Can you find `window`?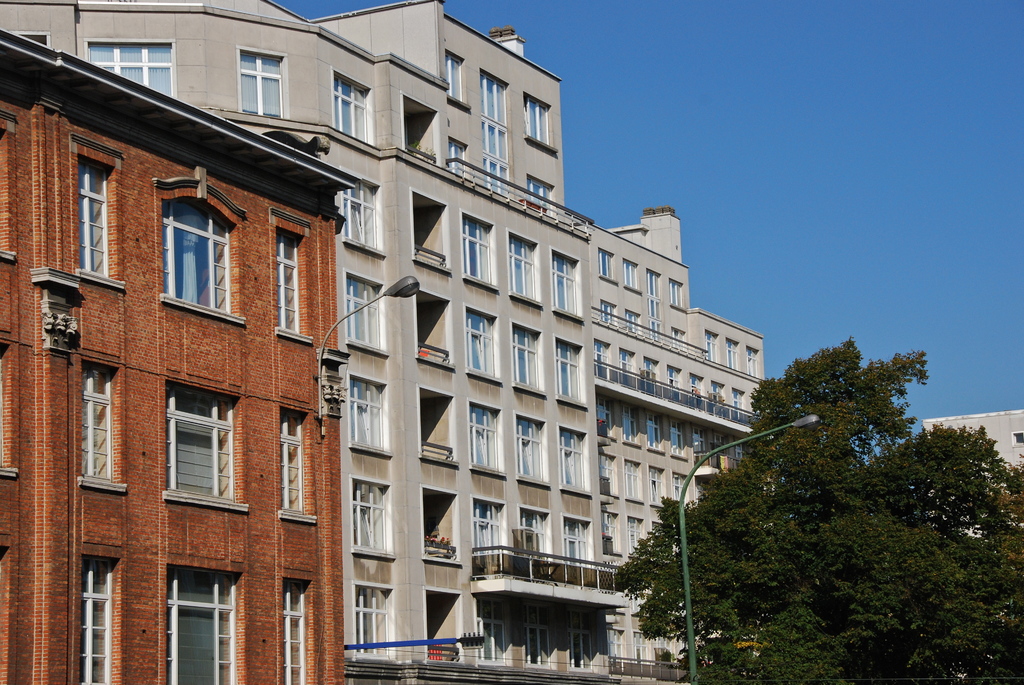
Yes, bounding box: left=20, top=35, right=51, bottom=47.
